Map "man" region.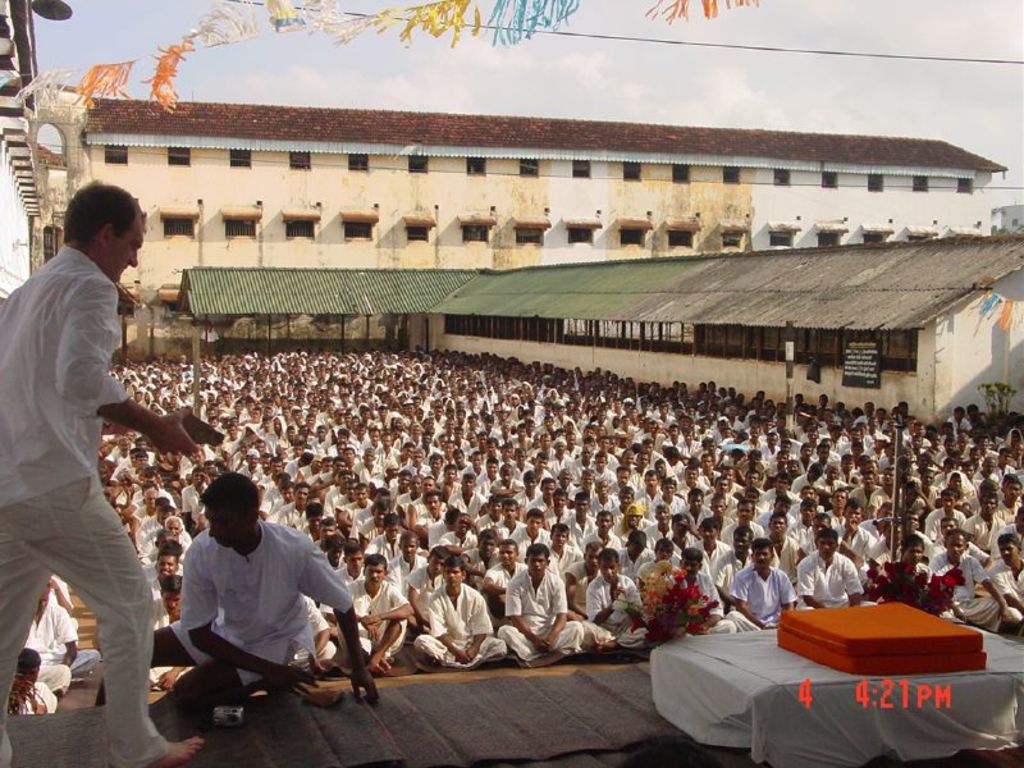
Mapped to region(1000, 536, 1023, 627).
